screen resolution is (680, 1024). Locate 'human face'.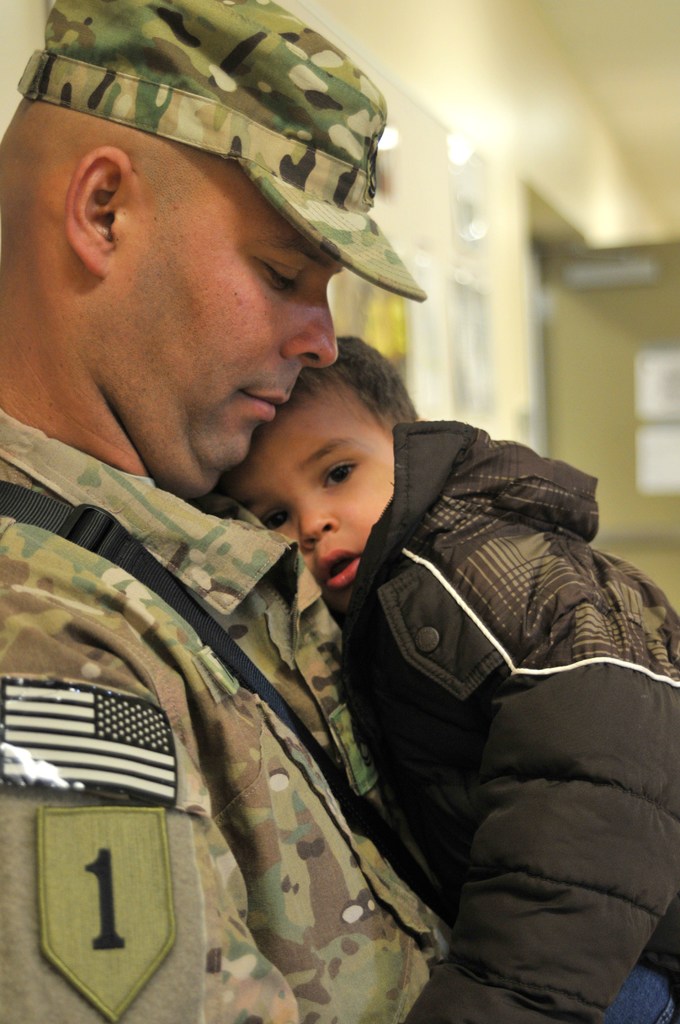
{"x1": 225, "y1": 393, "x2": 392, "y2": 613}.
